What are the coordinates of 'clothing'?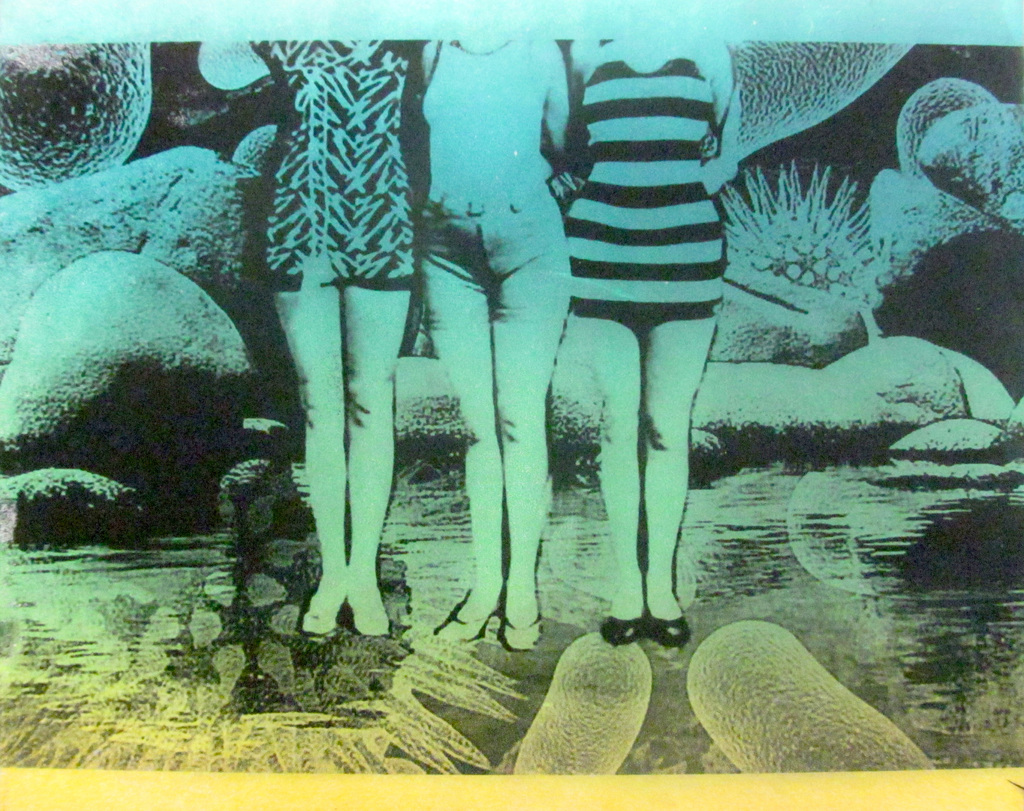
248 33 429 294.
